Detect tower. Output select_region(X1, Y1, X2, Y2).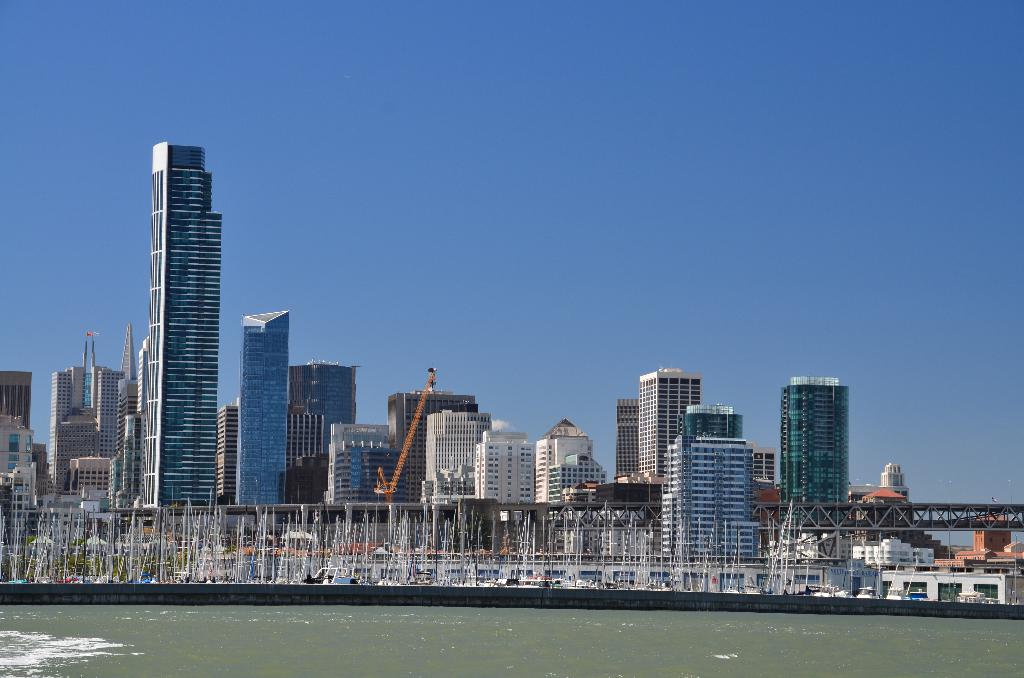
select_region(231, 309, 287, 506).
